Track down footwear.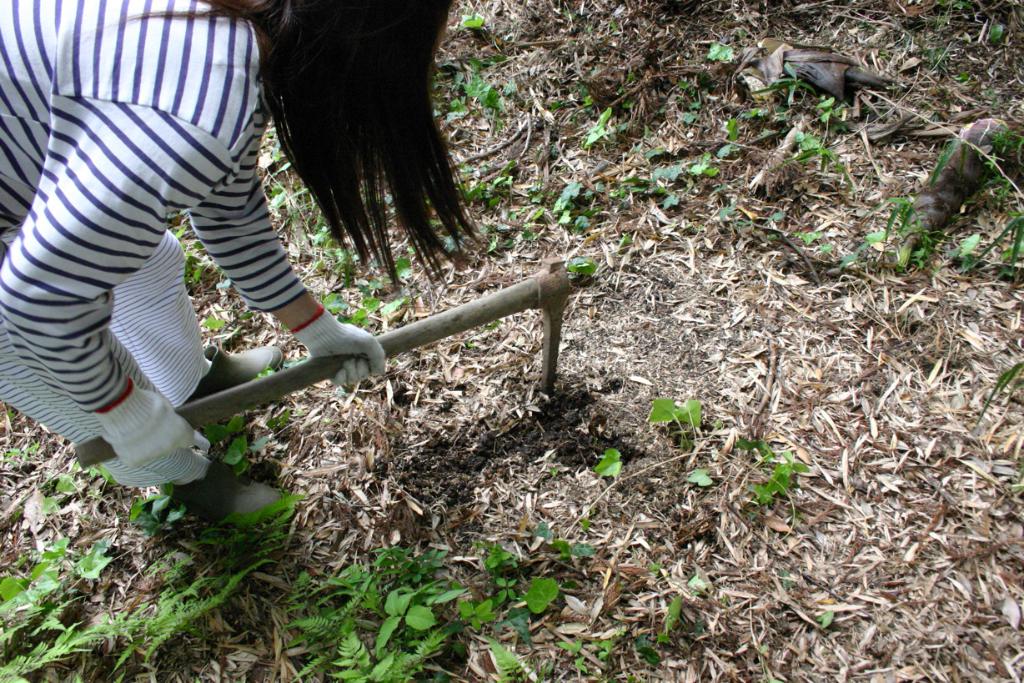
Tracked to detection(166, 451, 298, 527).
